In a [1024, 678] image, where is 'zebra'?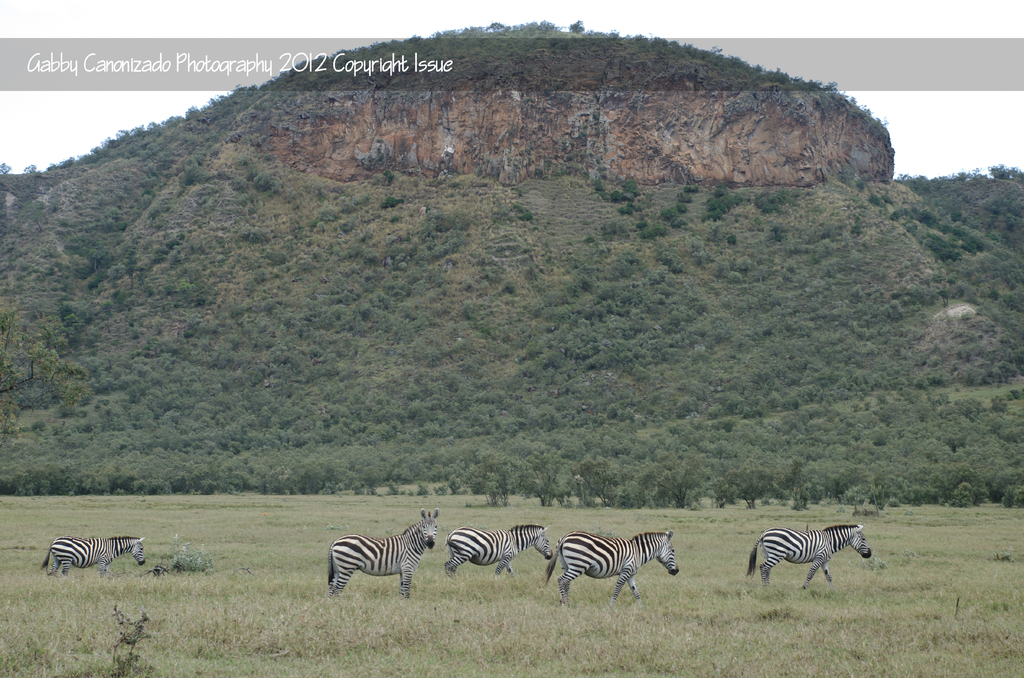
bbox(742, 521, 874, 597).
